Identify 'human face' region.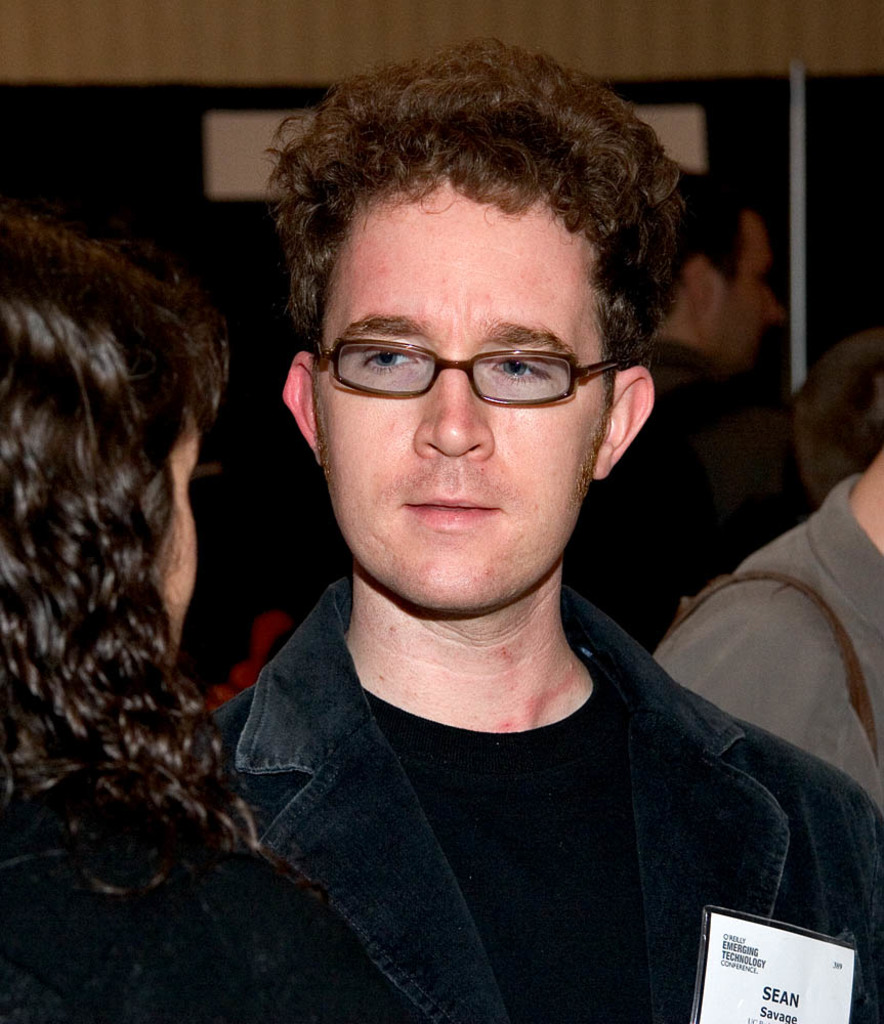
Region: crop(721, 221, 781, 362).
